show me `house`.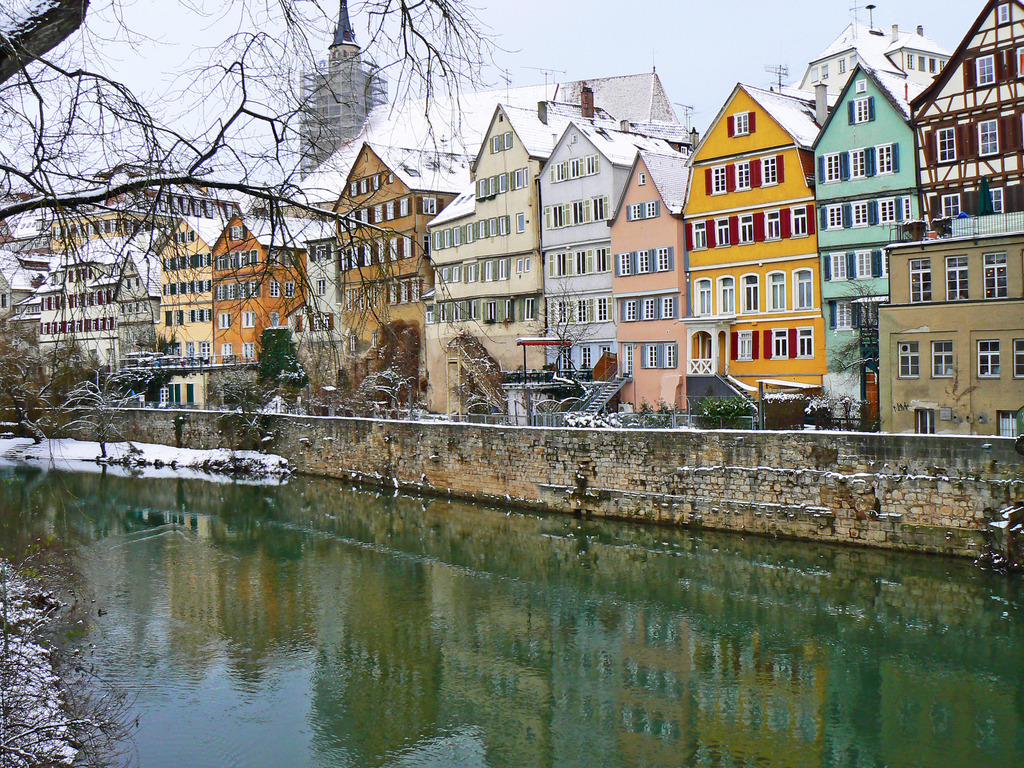
`house` is here: x1=301 y1=11 x2=386 y2=166.
